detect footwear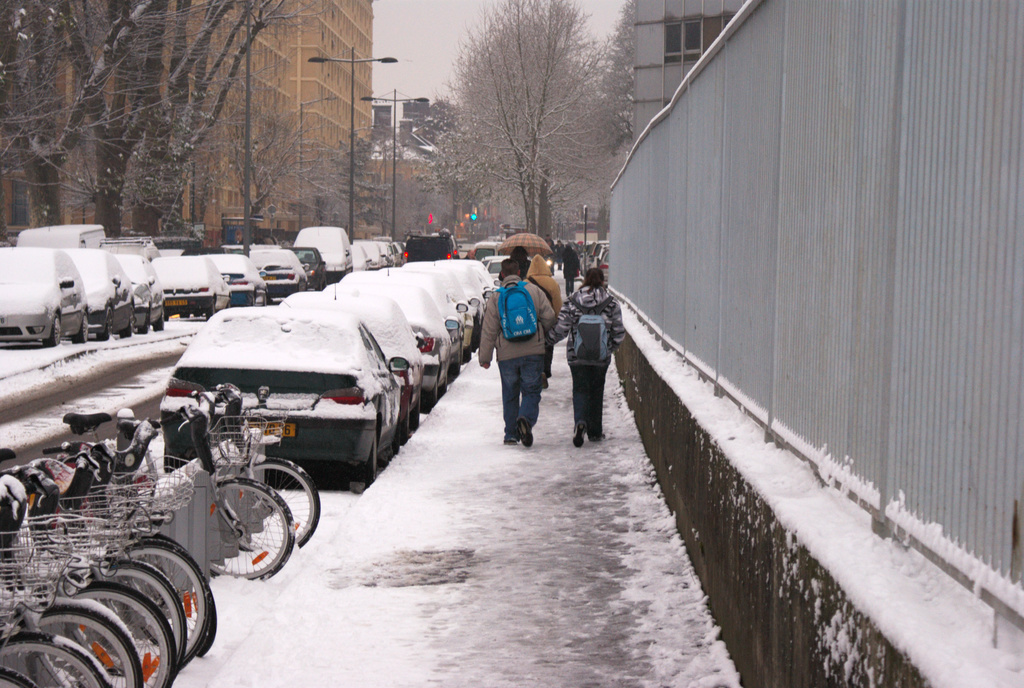
pyautogui.locateOnScreen(573, 415, 586, 444)
